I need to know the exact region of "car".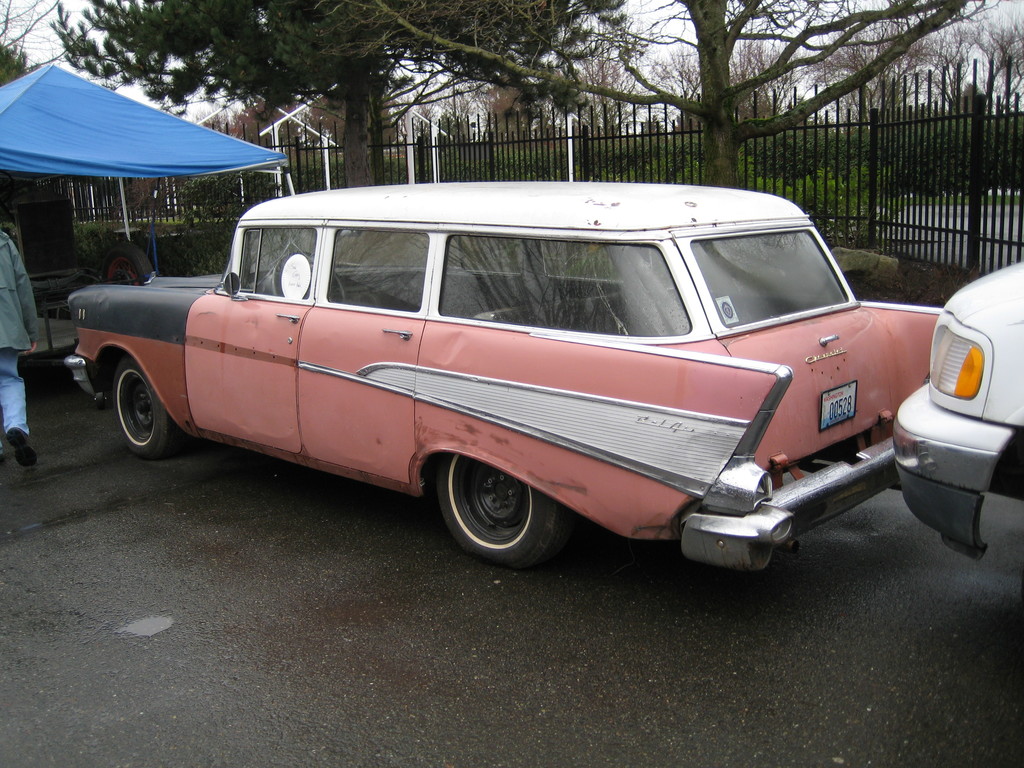
Region: (left=890, top=262, right=1023, bottom=558).
